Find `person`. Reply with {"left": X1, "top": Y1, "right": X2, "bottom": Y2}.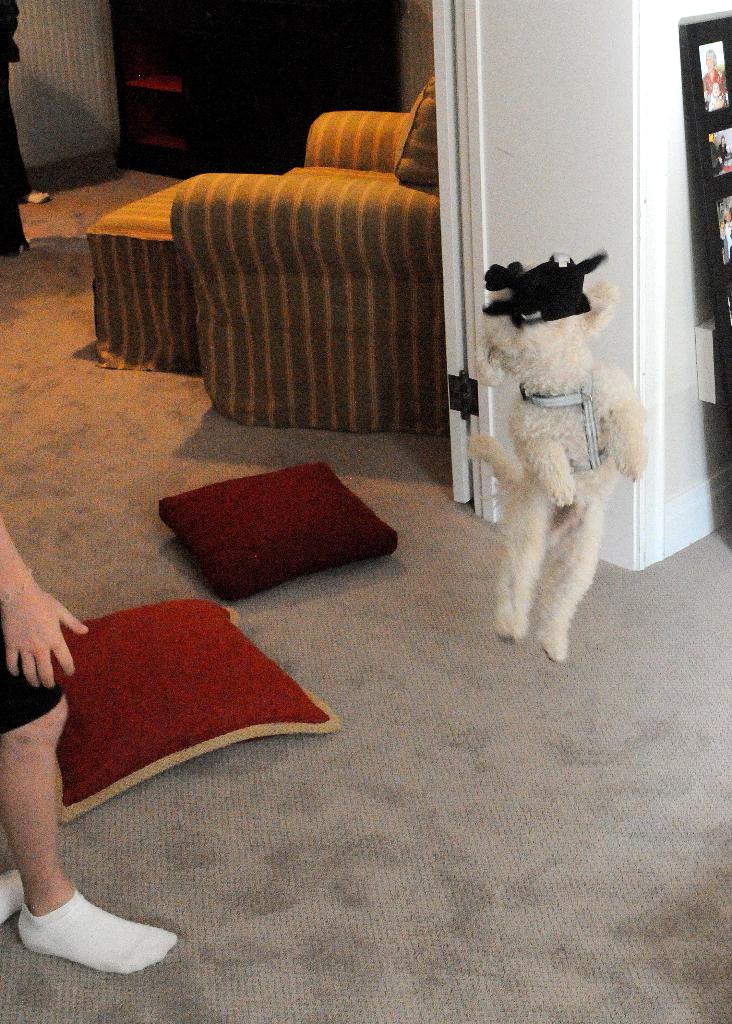
{"left": 718, "top": 137, "right": 728, "bottom": 161}.
